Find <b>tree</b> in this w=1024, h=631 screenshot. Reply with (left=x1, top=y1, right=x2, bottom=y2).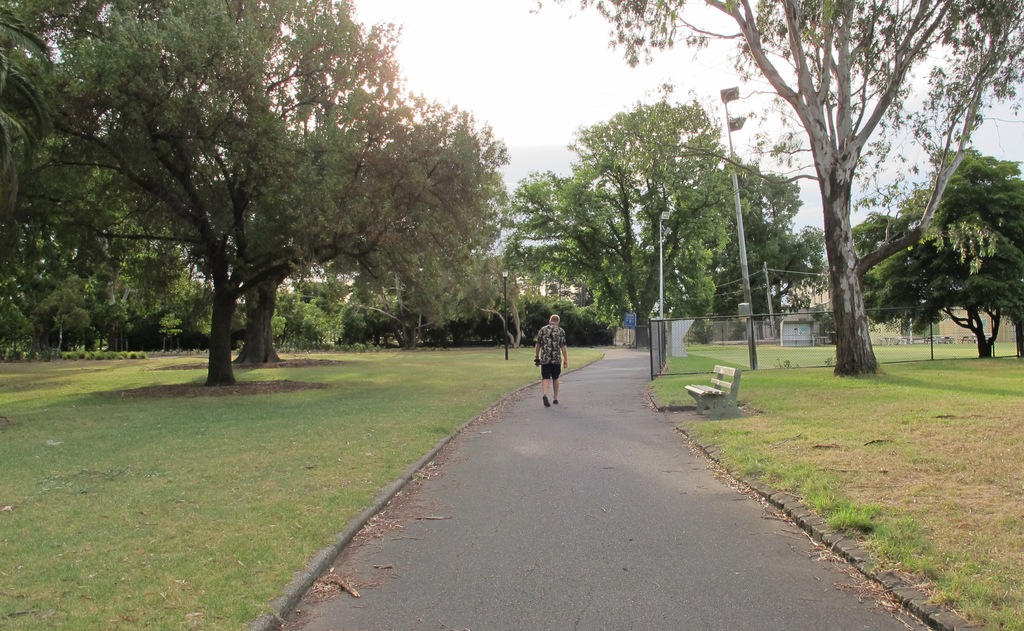
(left=38, top=25, right=491, bottom=384).
